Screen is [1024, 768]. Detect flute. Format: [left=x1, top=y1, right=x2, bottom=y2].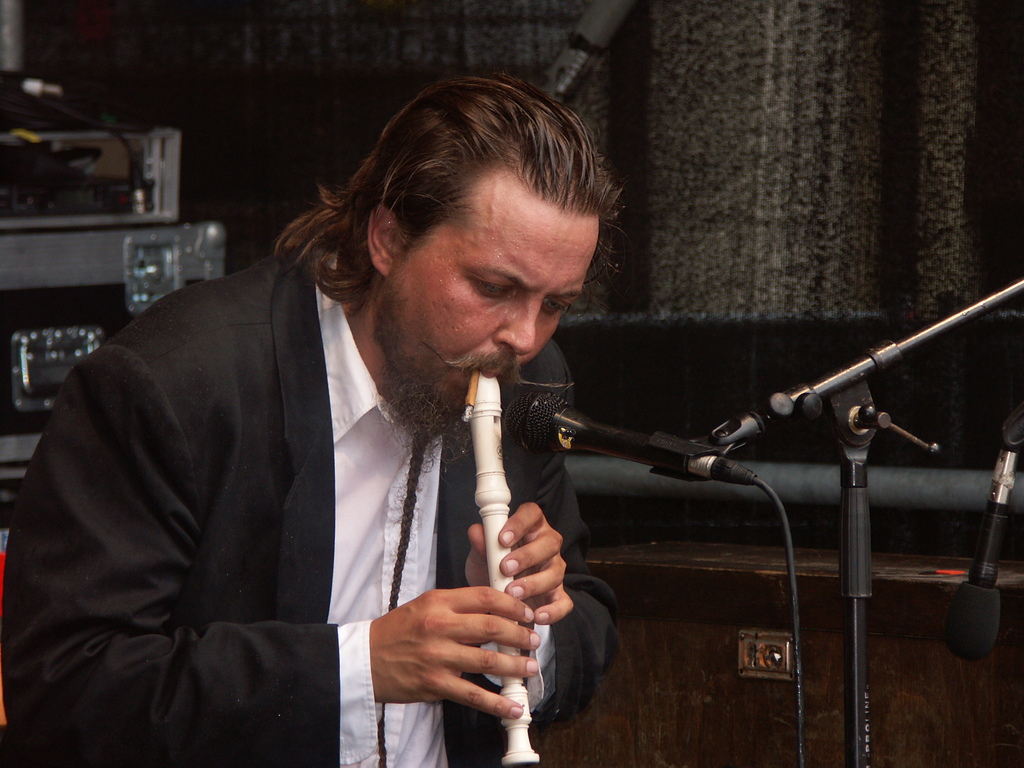
[left=468, top=373, right=541, bottom=765].
